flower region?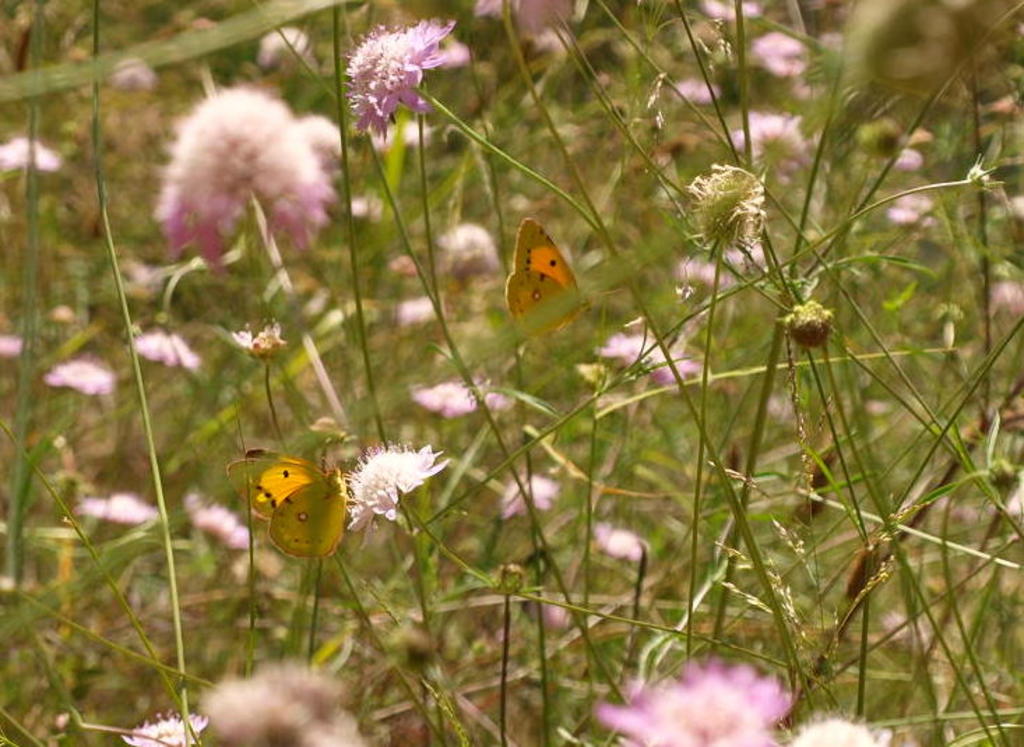
box=[499, 469, 564, 517]
